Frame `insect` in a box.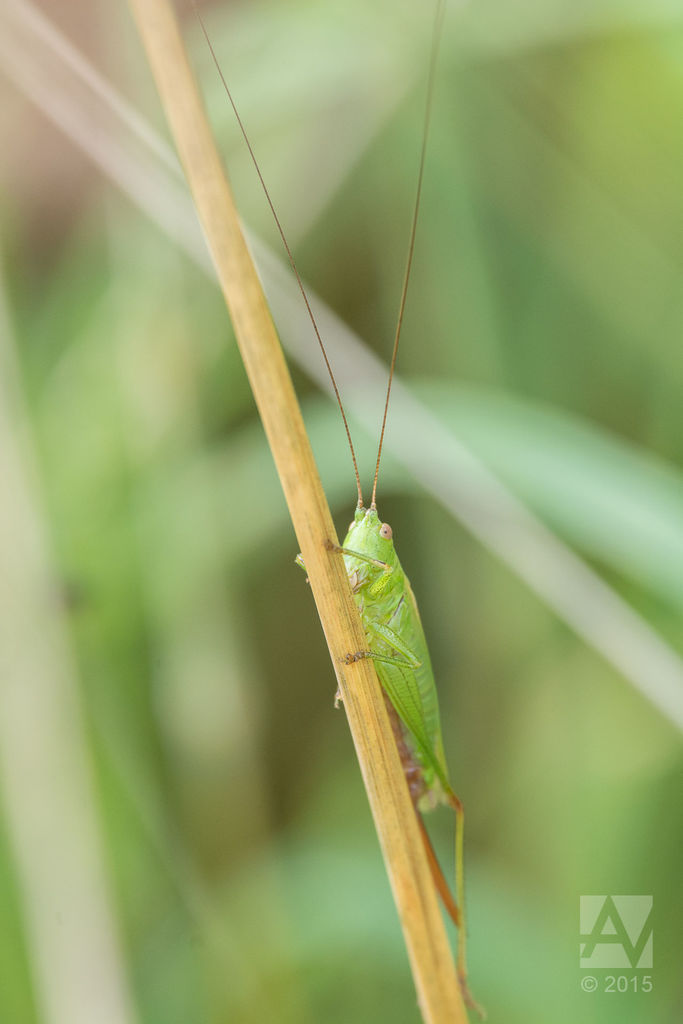
Rect(197, 0, 484, 1020).
